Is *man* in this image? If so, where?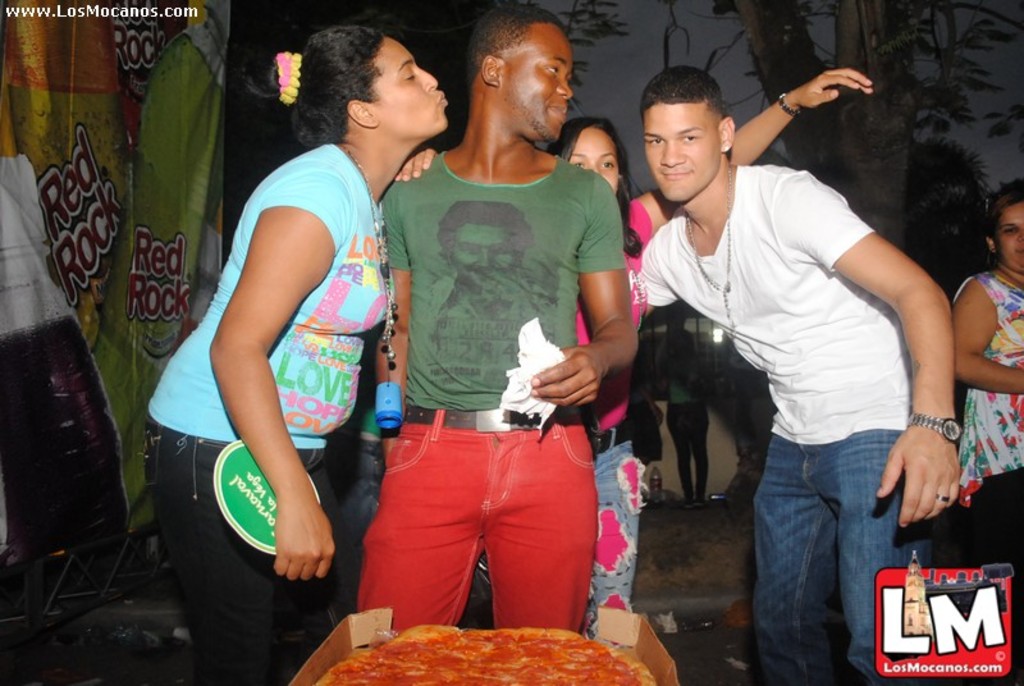
Yes, at box(371, 0, 636, 637).
